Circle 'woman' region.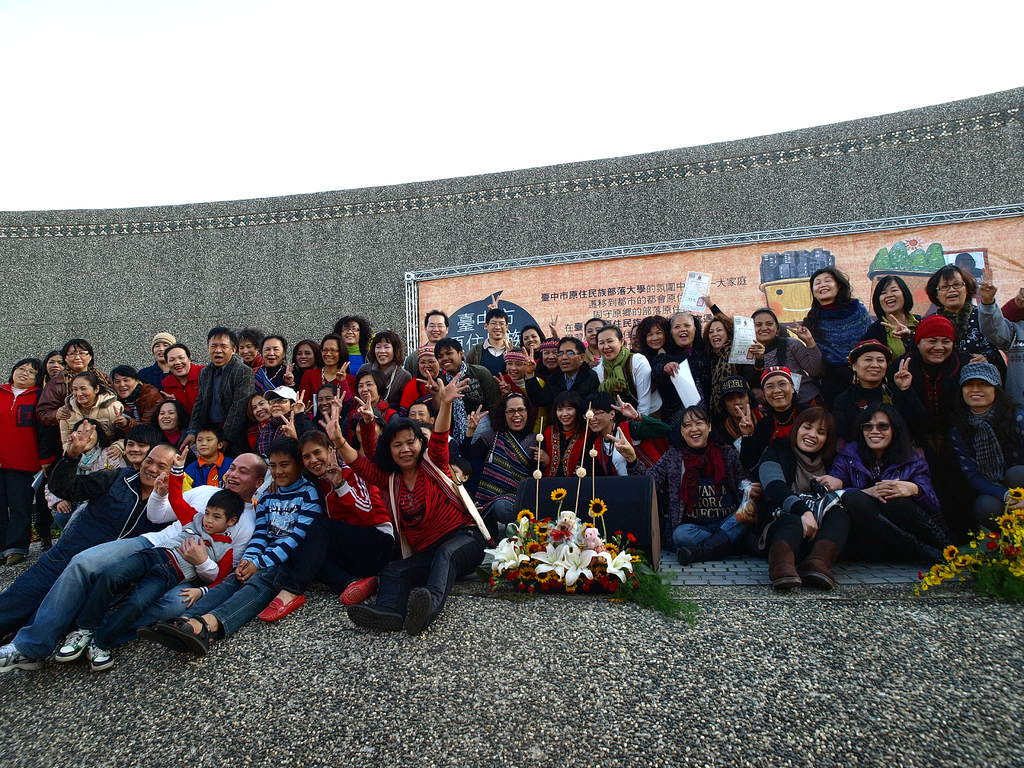
Region: {"left": 346, "top": 367, "right": 399, "bottom": 422}.
